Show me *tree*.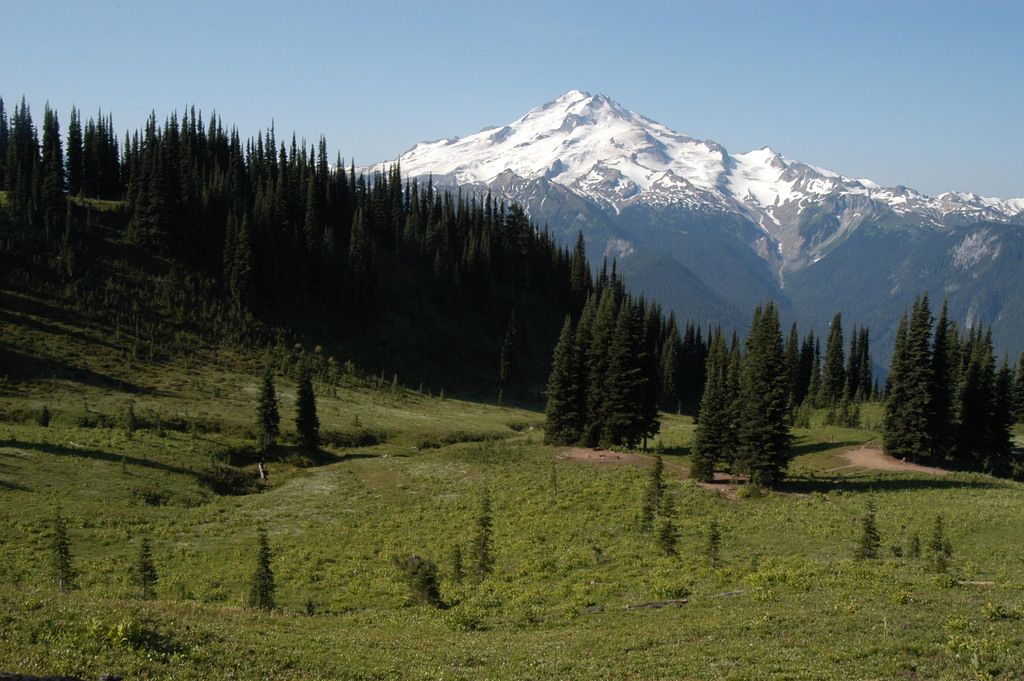
*tree* is here: [left=707, top=305, right=823, bottom=498].
